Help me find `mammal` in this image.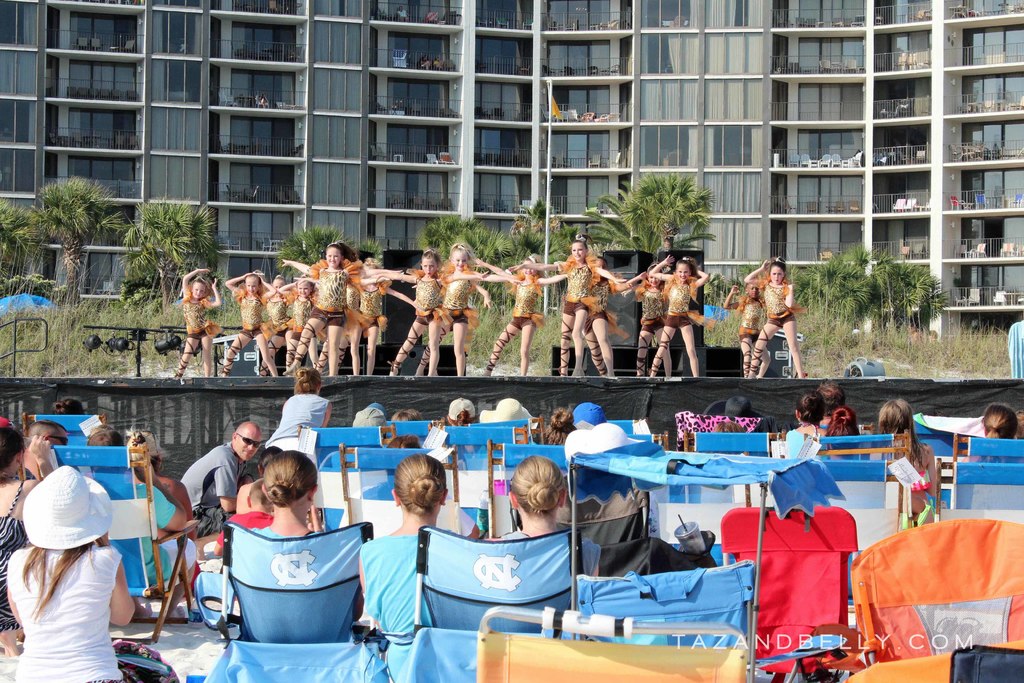
Found it: [left=564, top=422, right=660, bottom=544].
